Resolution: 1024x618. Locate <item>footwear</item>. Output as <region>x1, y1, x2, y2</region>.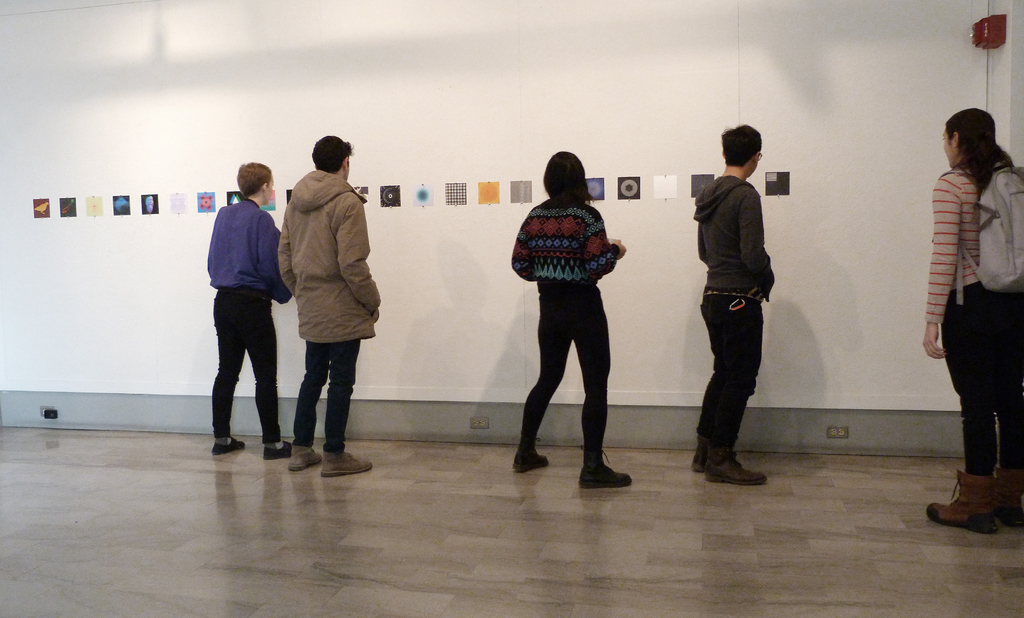
<region>512, 434, 550, 475</region>.
